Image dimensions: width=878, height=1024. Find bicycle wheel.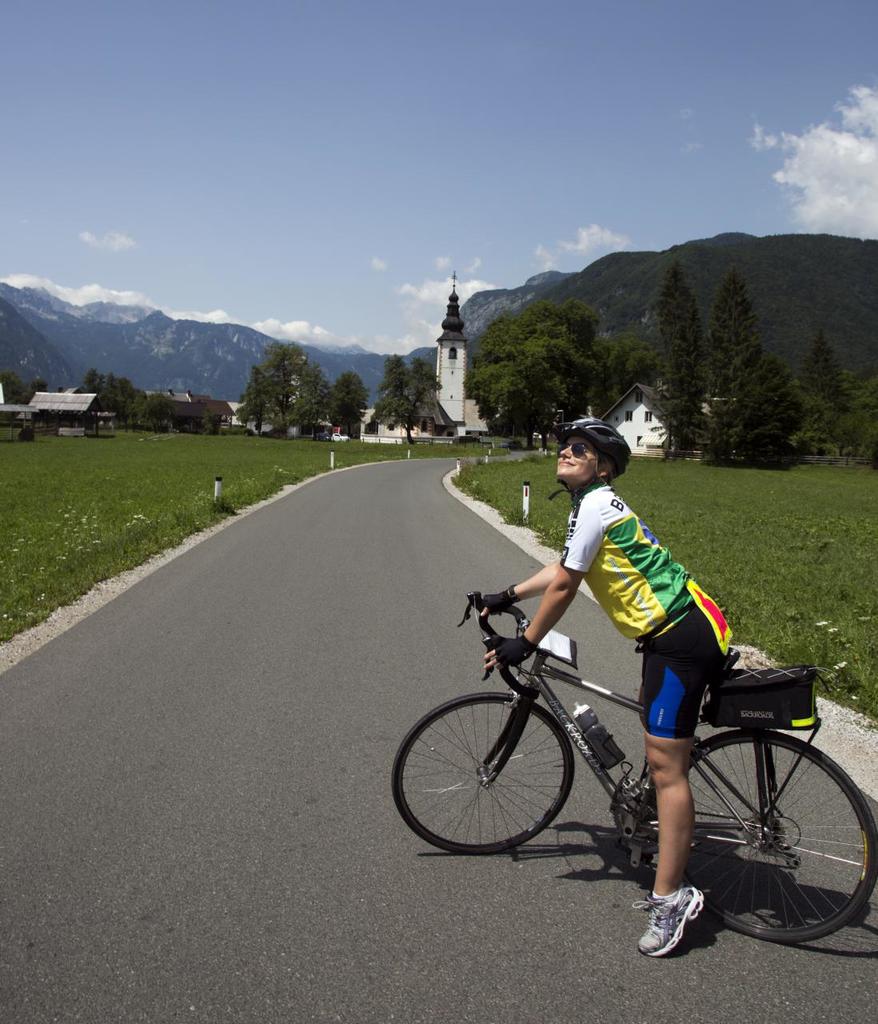
left=669, top=707, right=865, bottom=946.
